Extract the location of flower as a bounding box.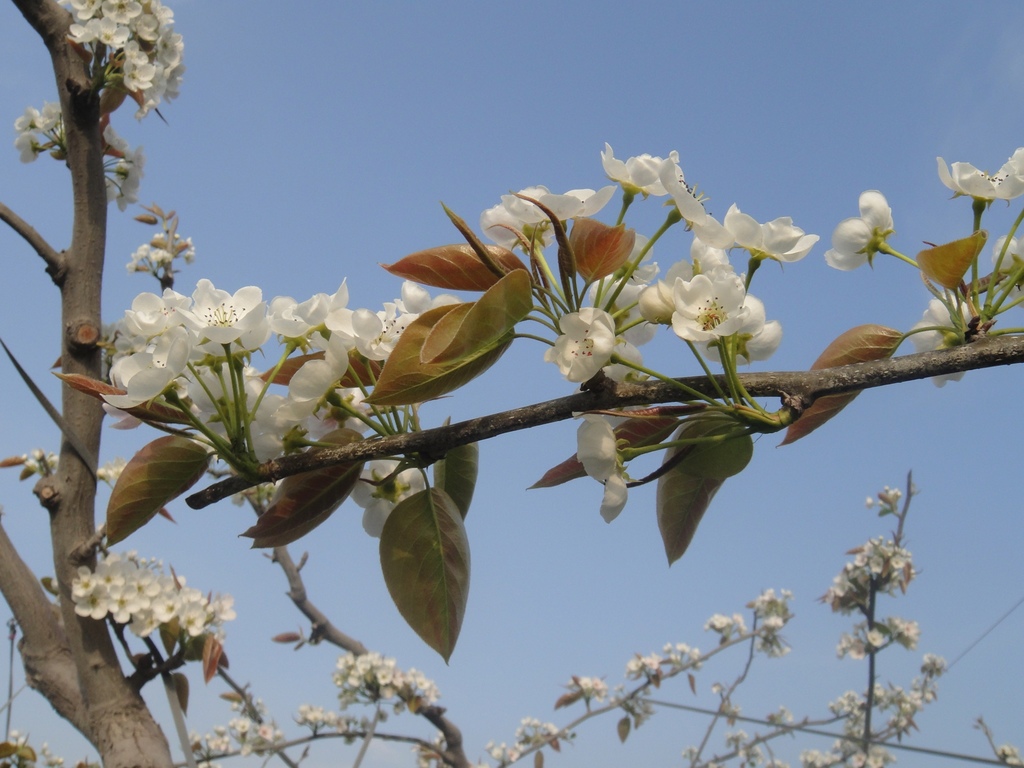
(x1=840, y1=187, x2=918, y2=276).
